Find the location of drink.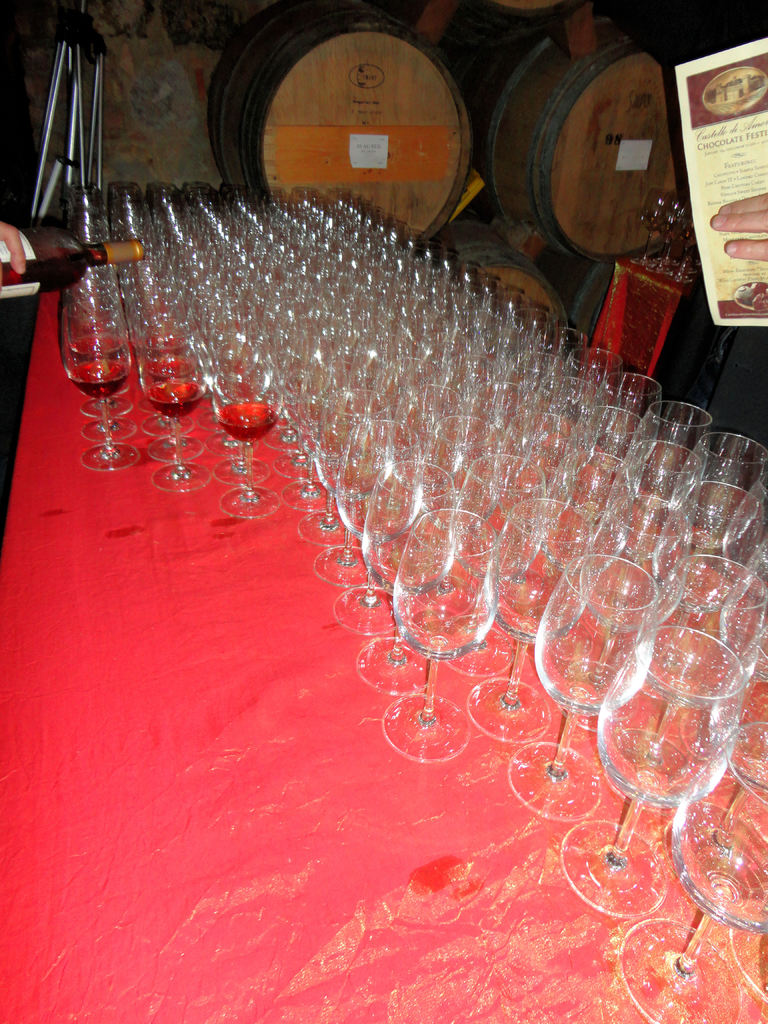
Location: x1=0, y1=237, x2=147, y2=301.
